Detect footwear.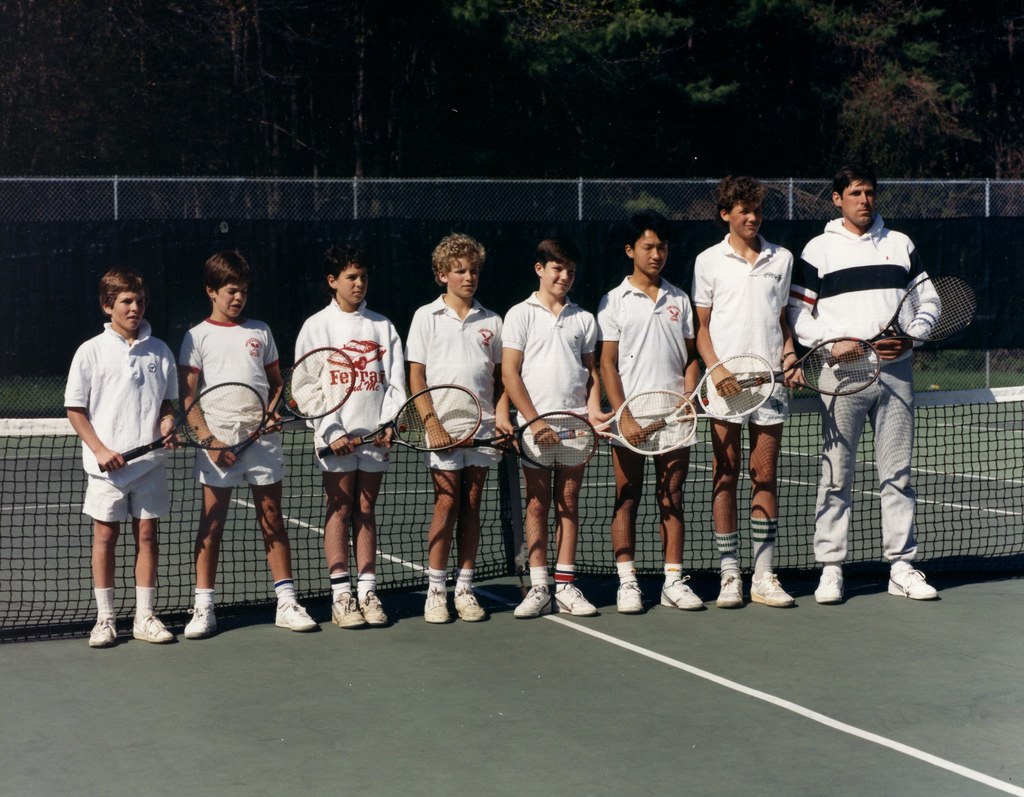
Detected at x1=91 y1=617 x2=120 y2=645.
